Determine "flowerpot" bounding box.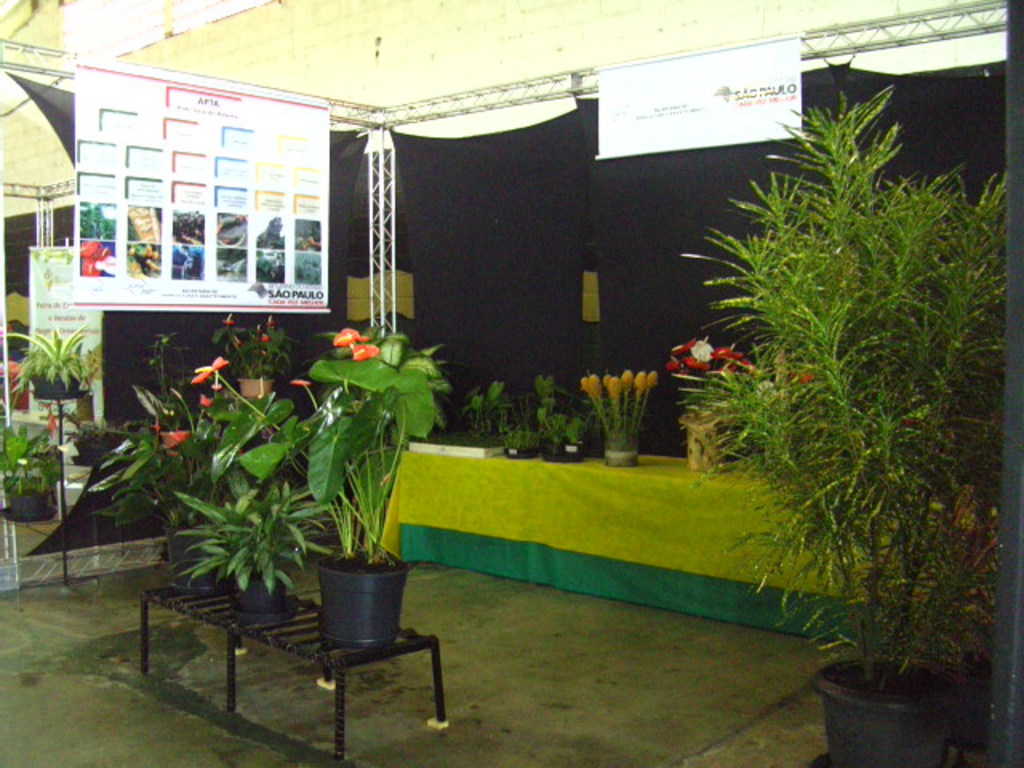
Determined: locate(243, 374, 270, 400).
